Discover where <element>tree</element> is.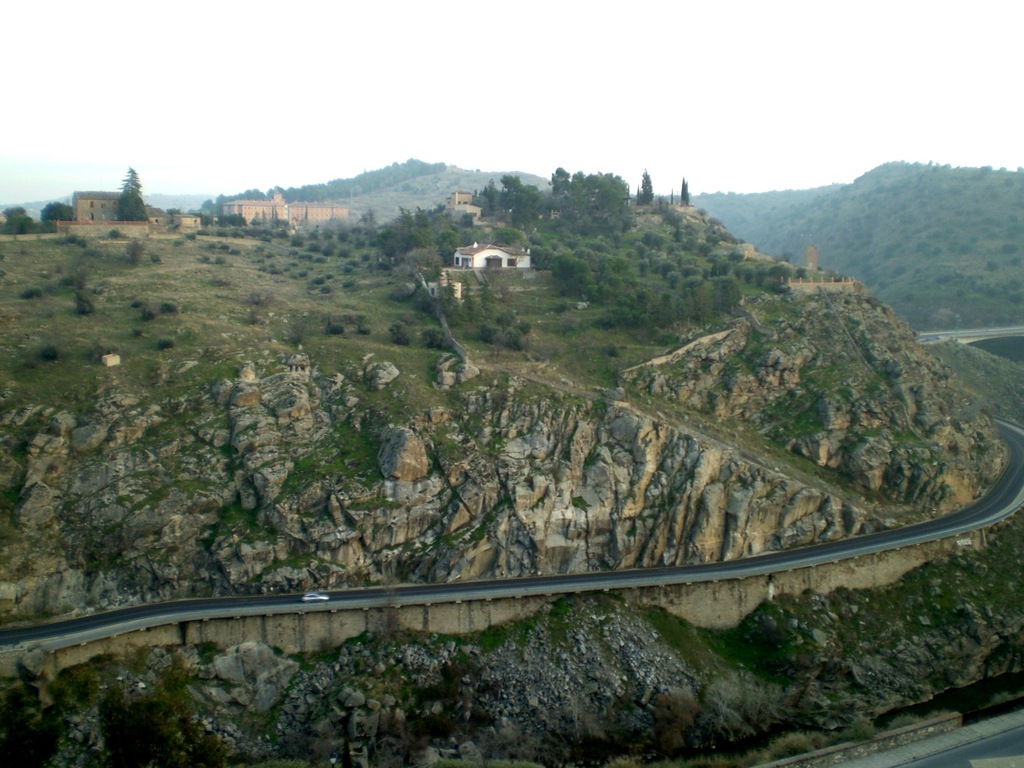
Discovered at <box>362,209,376,221</box>.
